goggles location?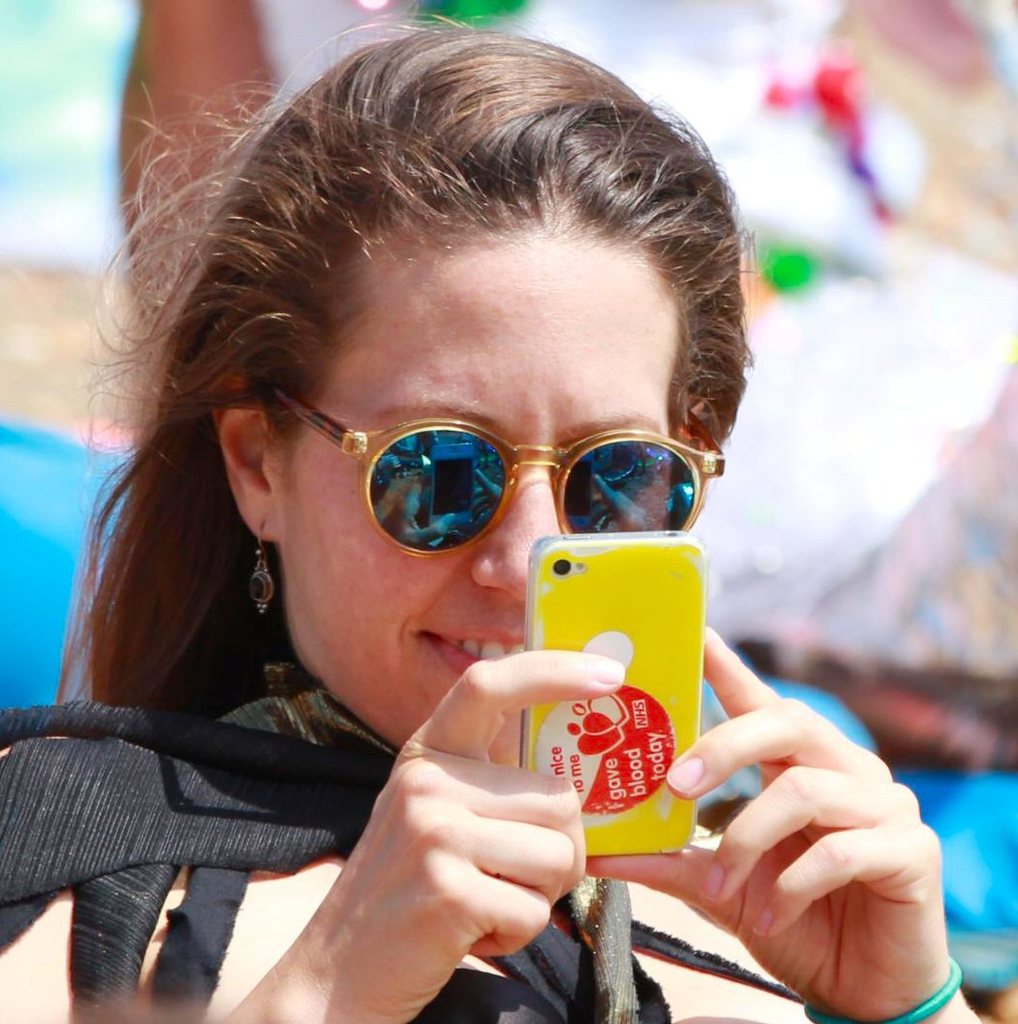
detection(274, 385, 726, 559)
